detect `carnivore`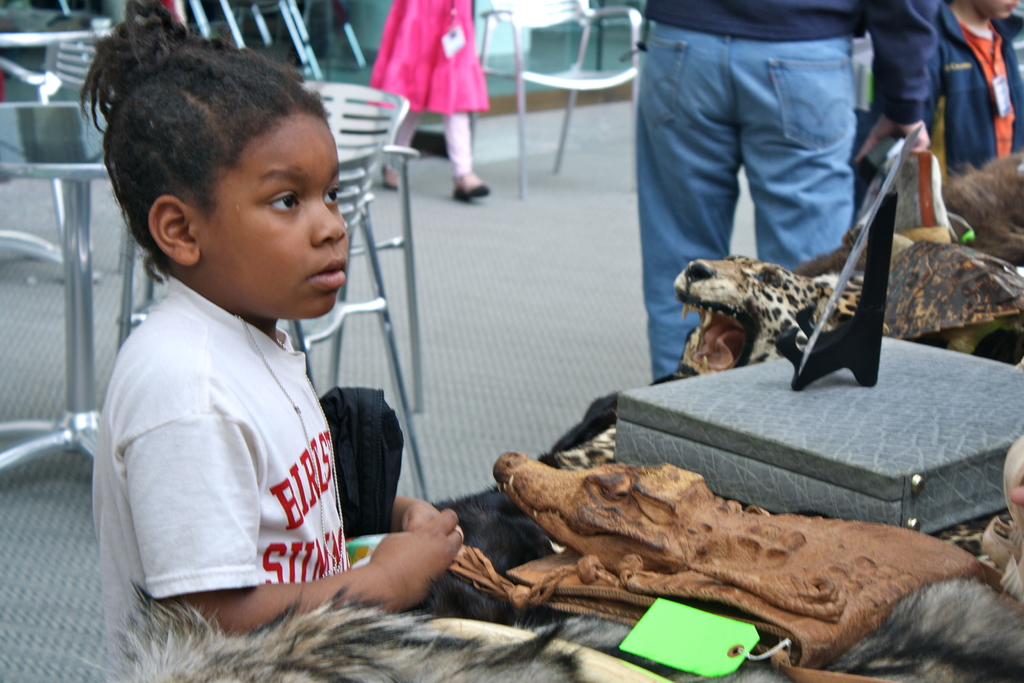
select_region(56, 2, 601, 682)
